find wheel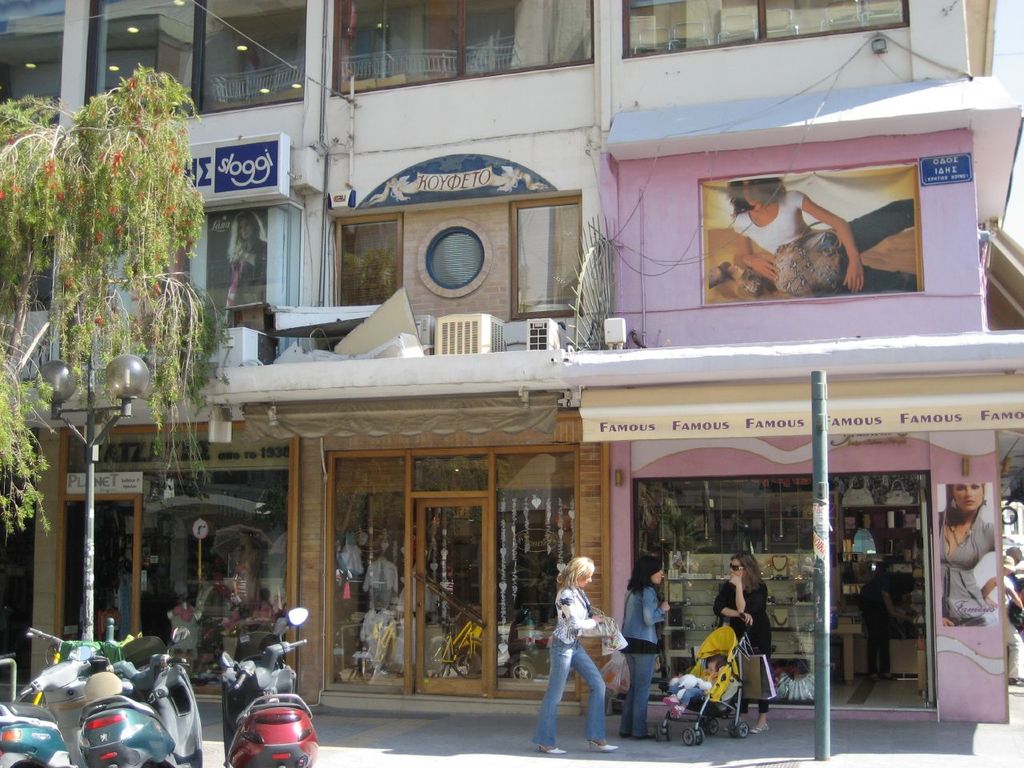
rect(733, 719, 753, 738)
